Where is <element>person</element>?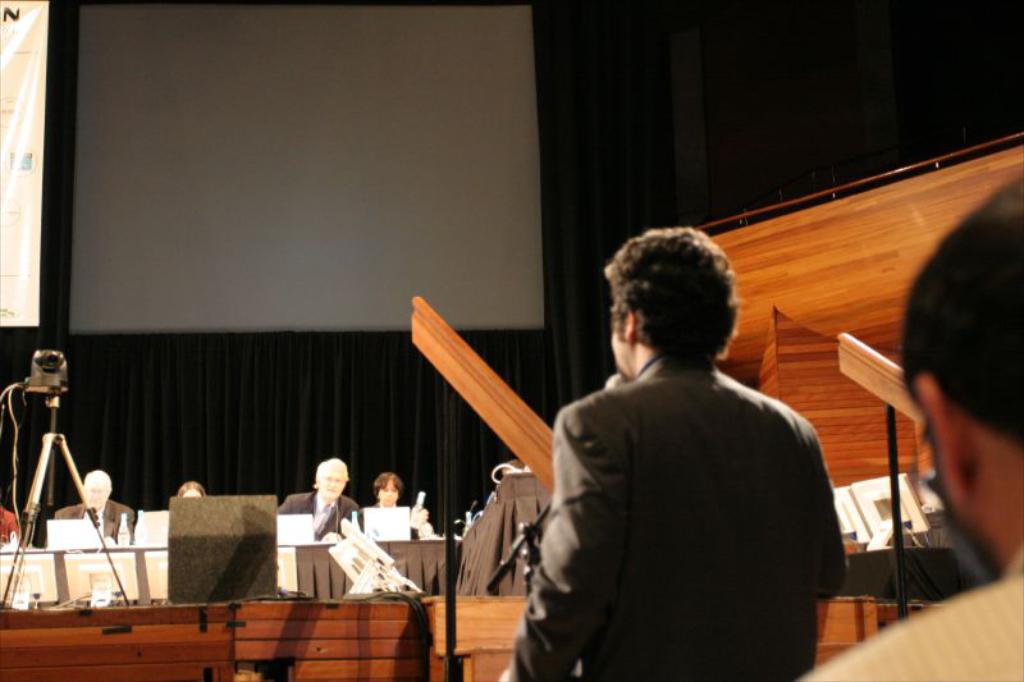
Rect(356, 473, 438, 543).
